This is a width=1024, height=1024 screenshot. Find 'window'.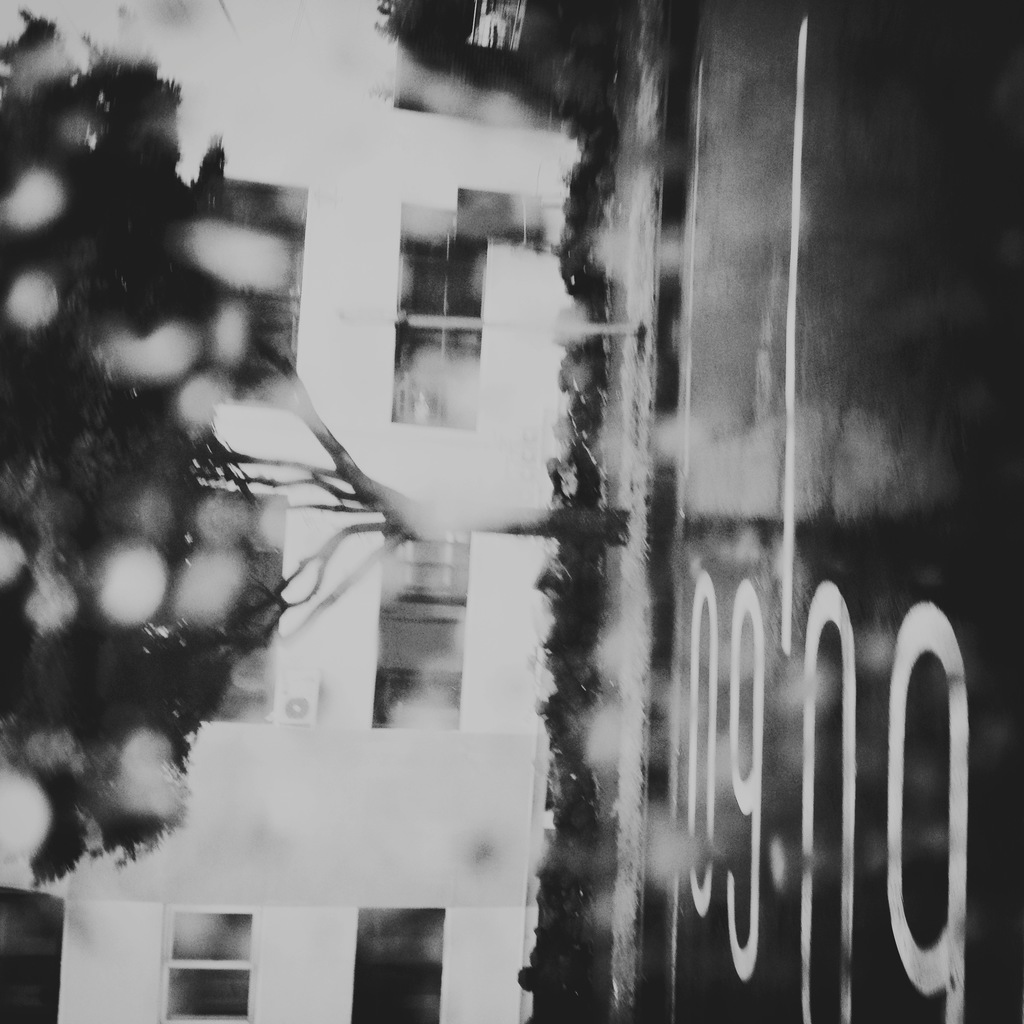
Bounding box: pyautogui.locateOnScreen(374, 522, 465, 727).
